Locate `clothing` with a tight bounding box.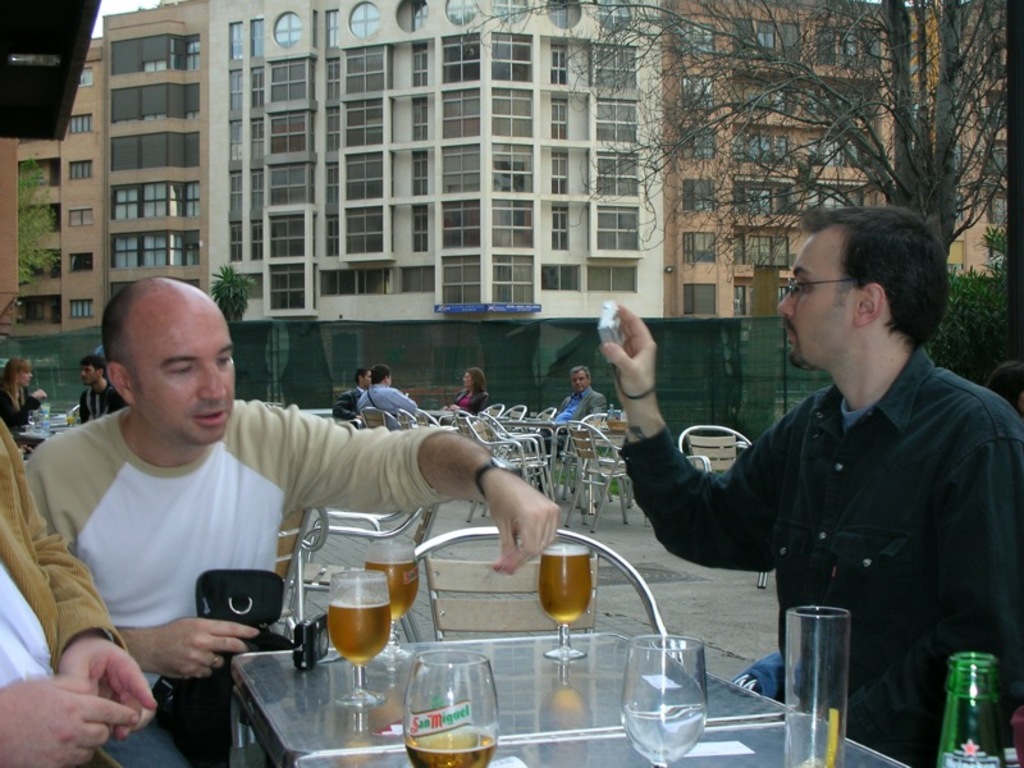
644/293/1010/716.
